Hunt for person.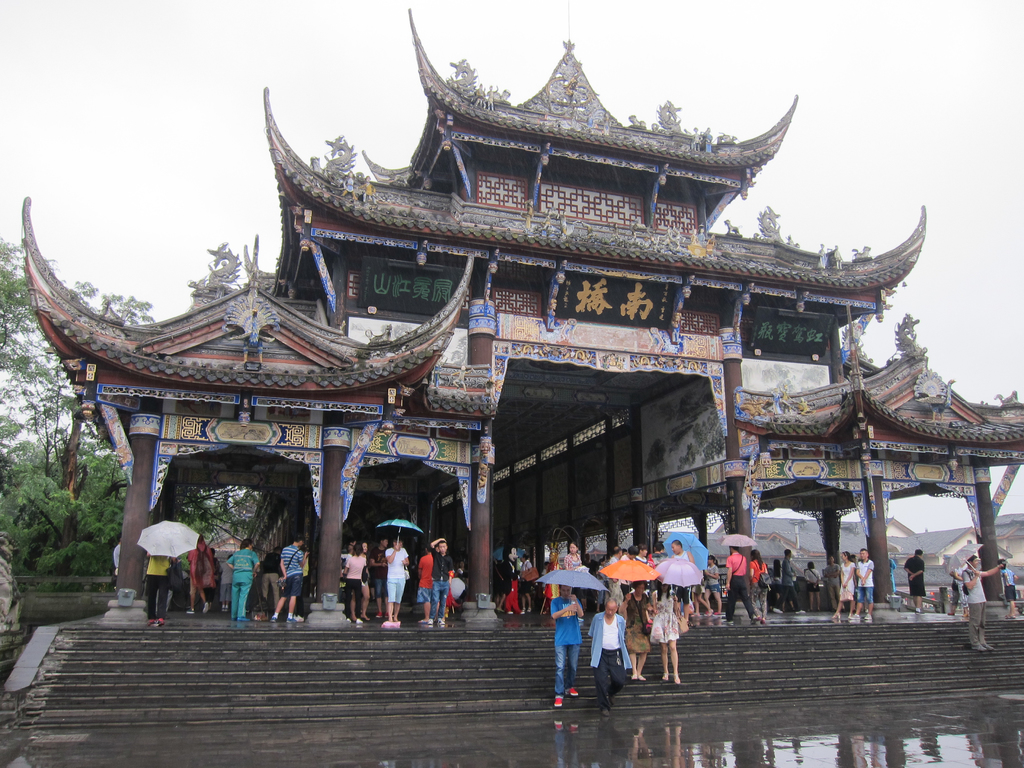
Hunted down at [x1=950, y1=556, x2=1005, y2=650].
